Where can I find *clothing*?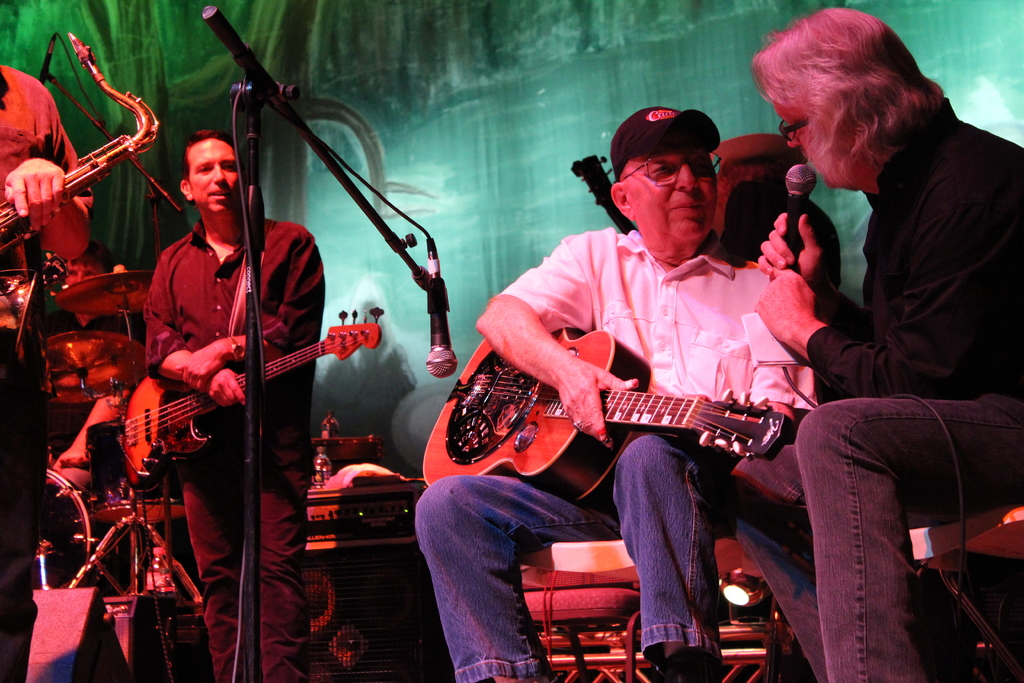
You can find it at (x1=413, y1=228, x2=817, y2=682).
